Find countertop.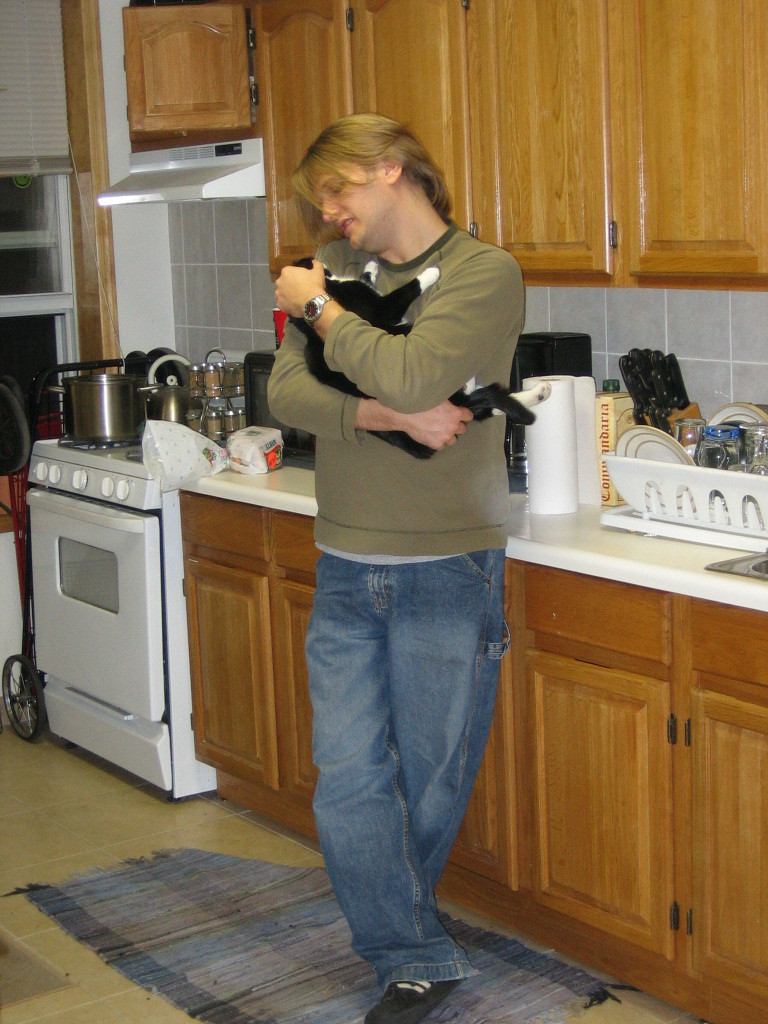
x1=173 y1=439 x2=767 y2=615.
